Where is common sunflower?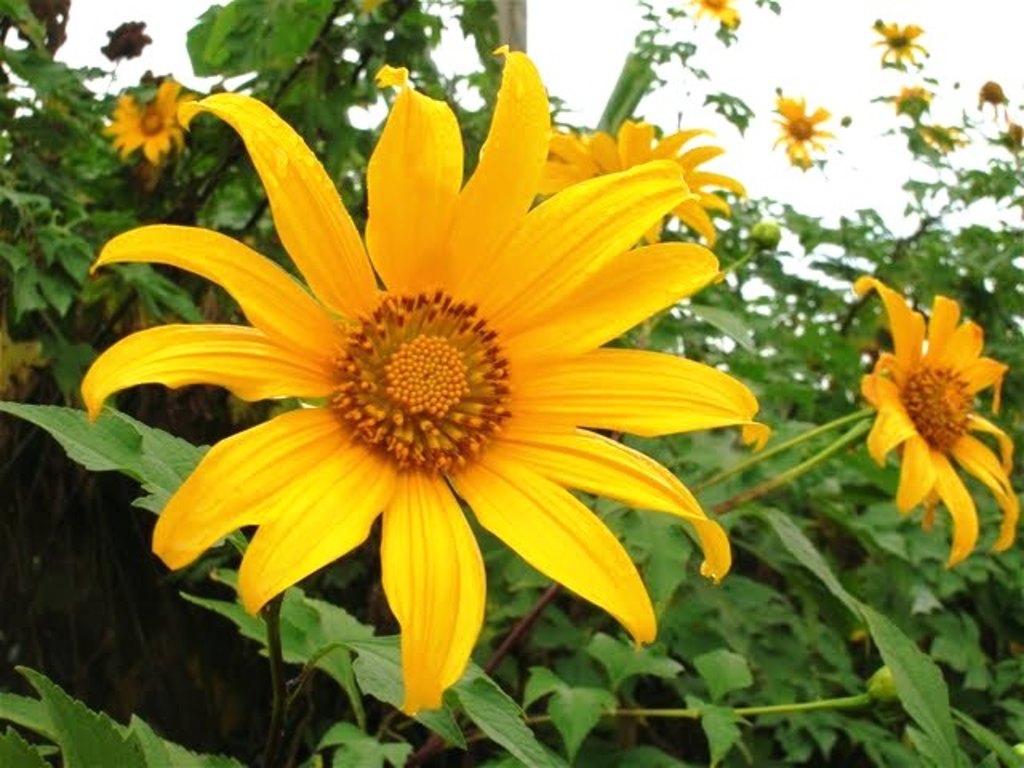
bbox=(75, 46, 763, 712).
